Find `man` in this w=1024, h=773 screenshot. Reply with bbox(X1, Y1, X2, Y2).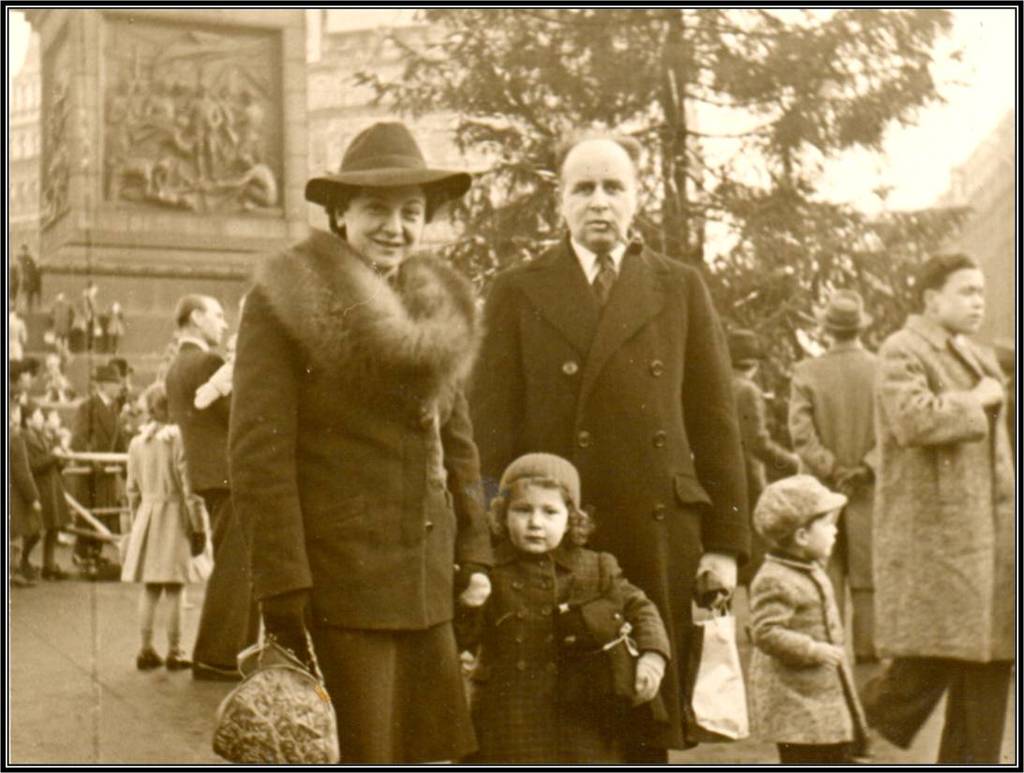
bbox(71, 364, 130, 570).
